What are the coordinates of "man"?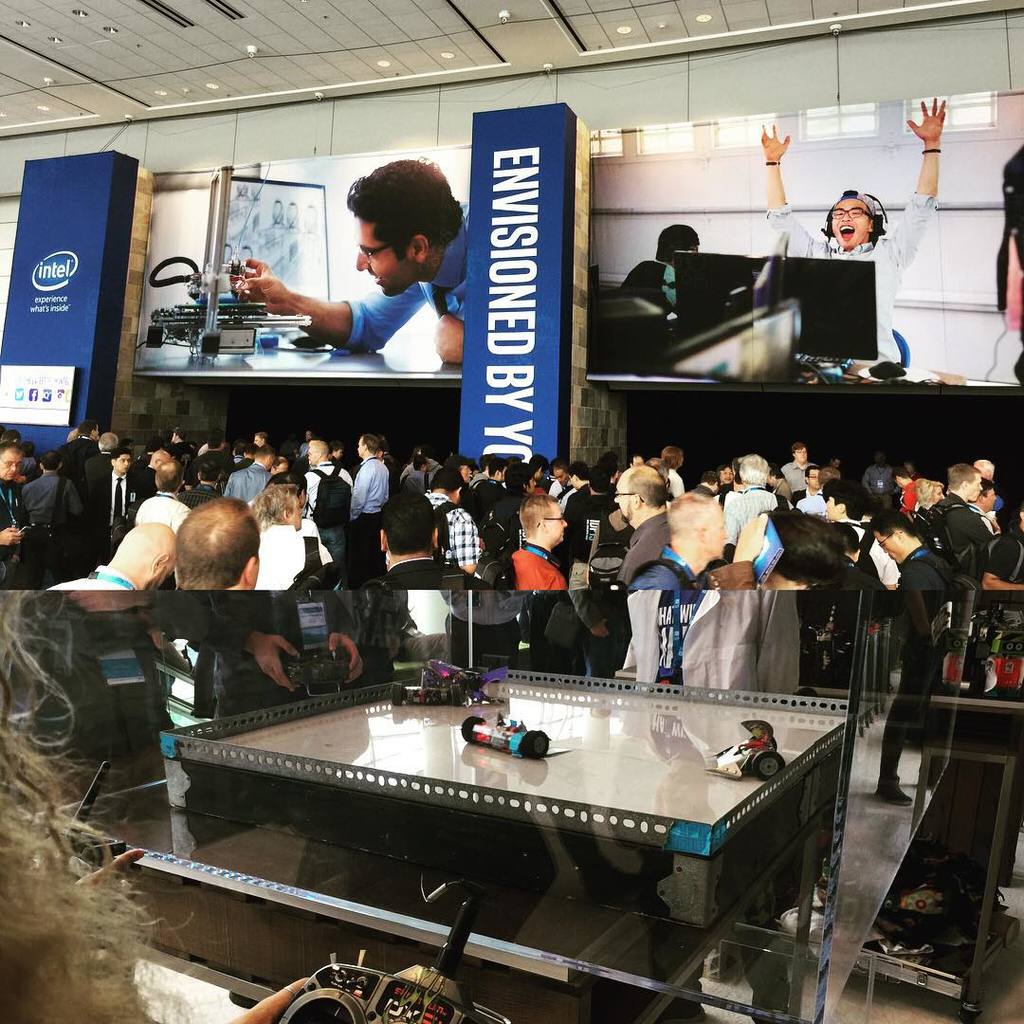
[151, 445, 167, 469].
